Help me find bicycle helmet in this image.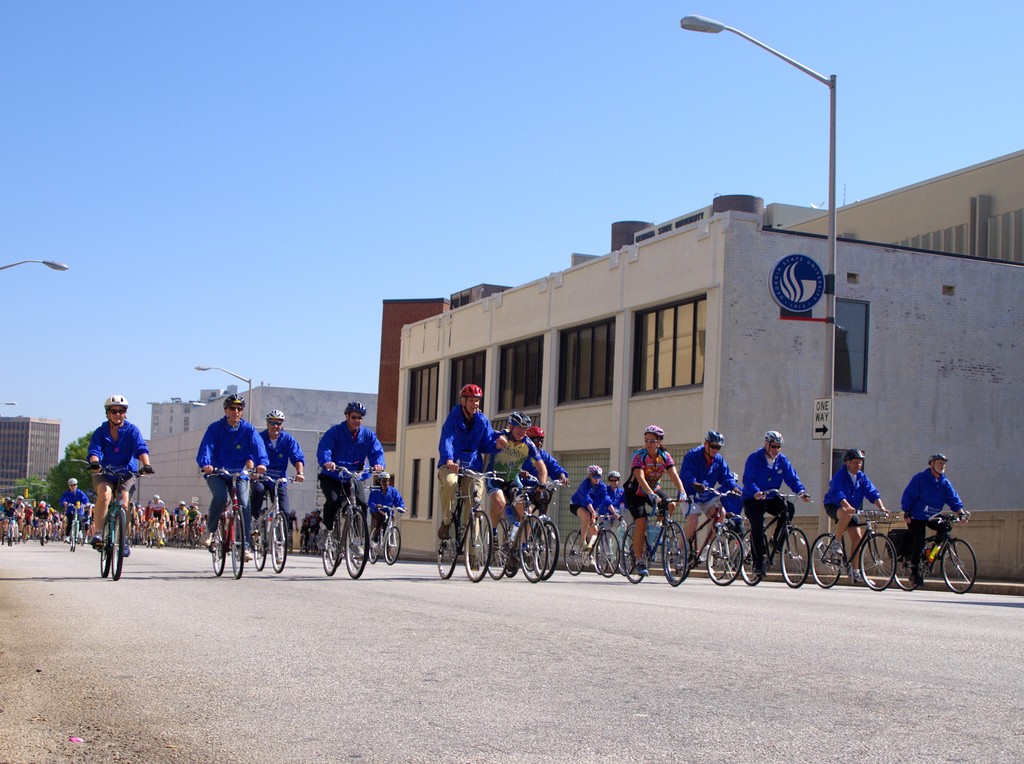
Found it: crop(523, 427, 542, 440).
